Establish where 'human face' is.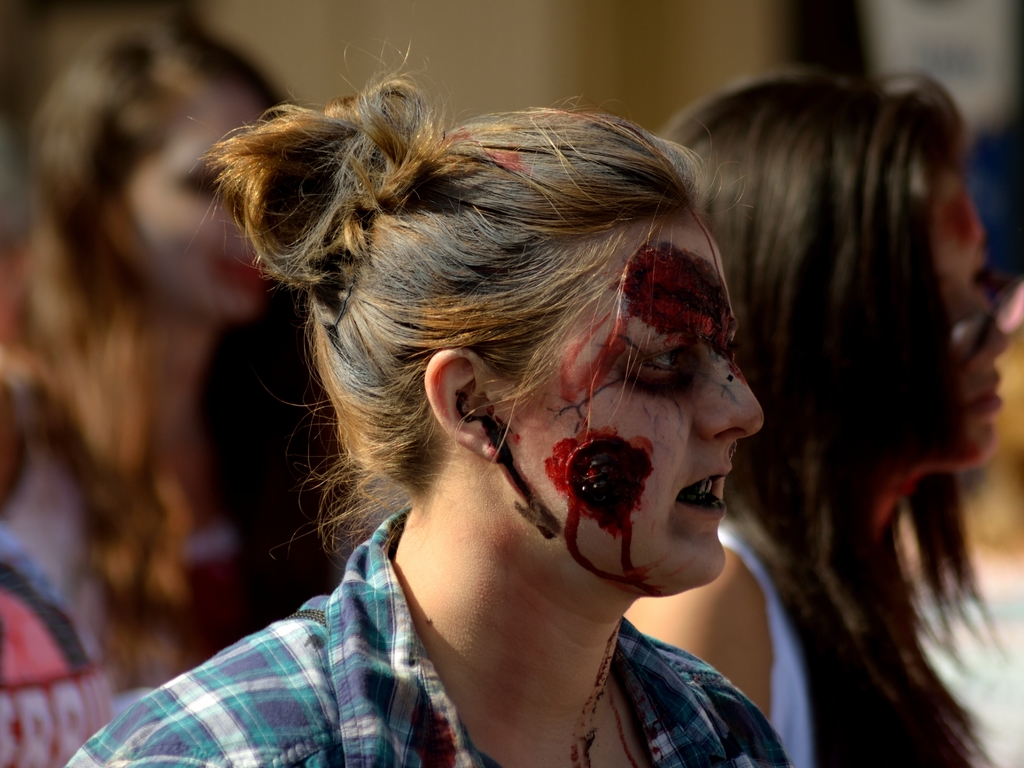
Established at crop(114, 79, 266, 319).
